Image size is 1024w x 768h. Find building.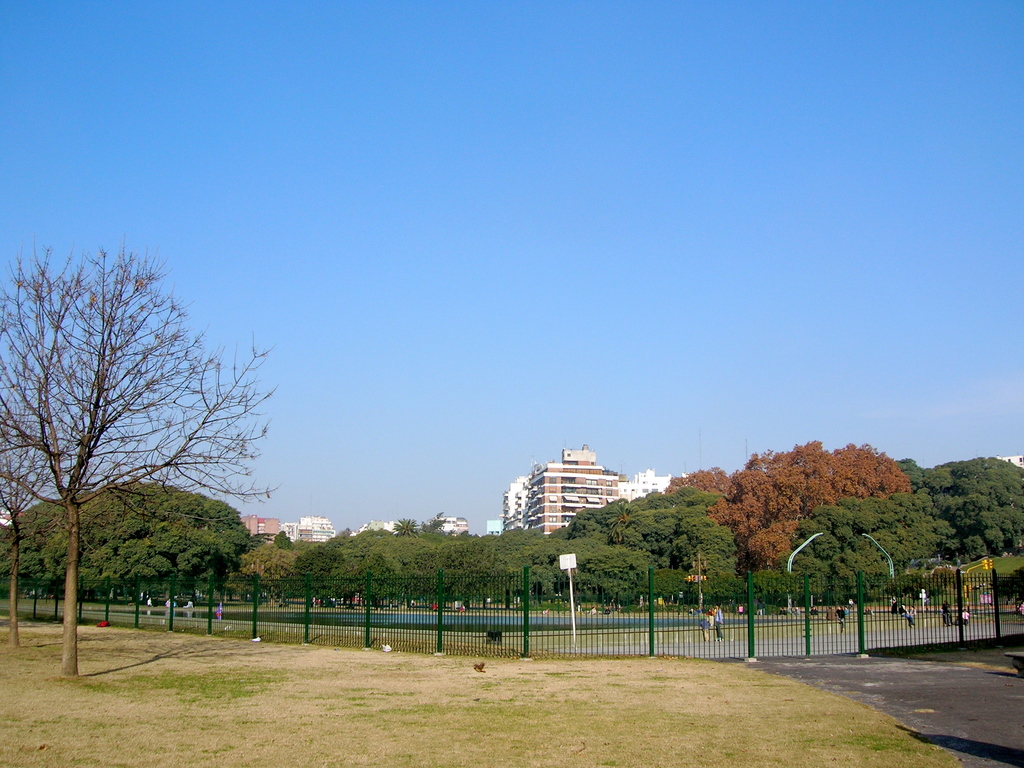
locate(295, 518, 335, 548).
